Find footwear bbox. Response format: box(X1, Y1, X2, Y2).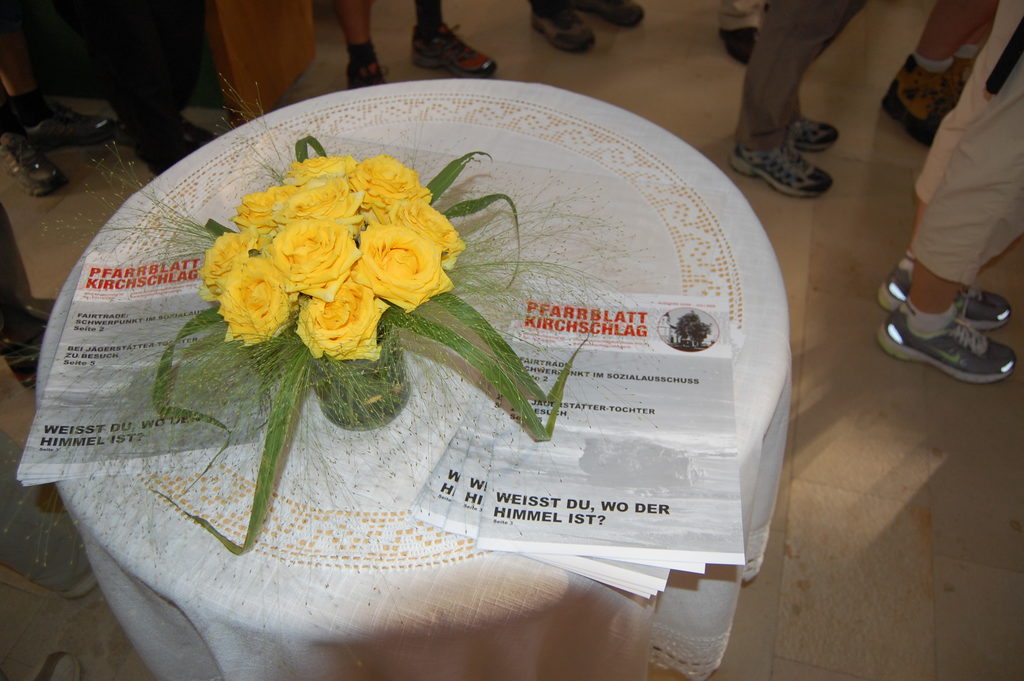
box(879, 55, 939, 149).
